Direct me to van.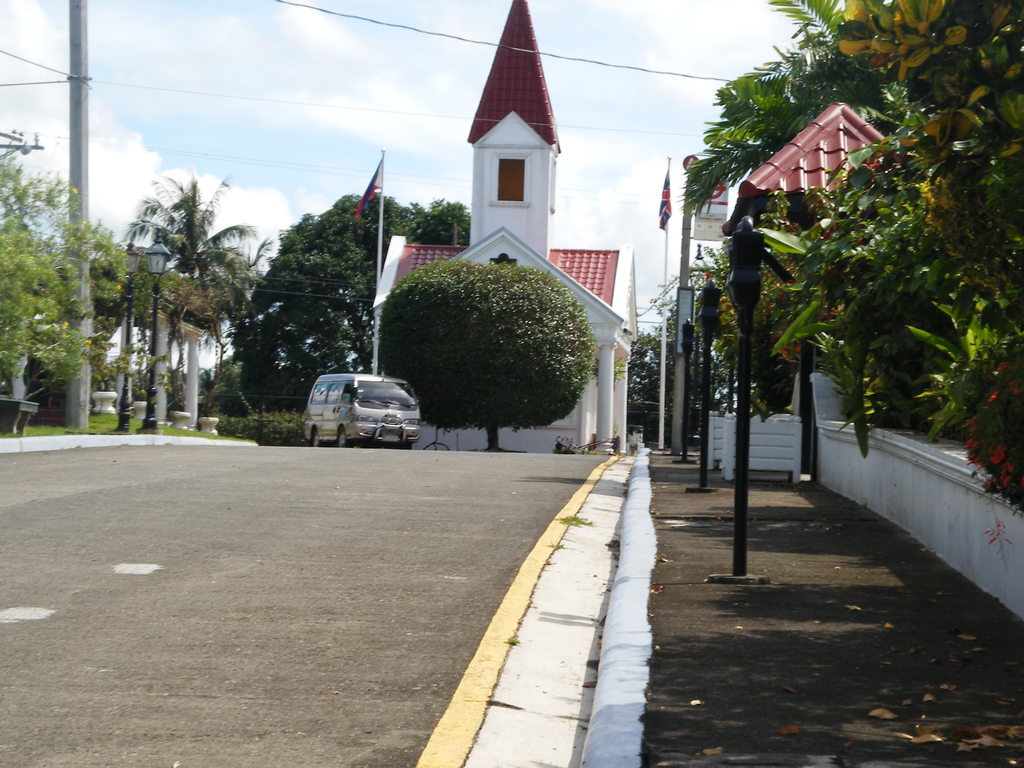
Direction: pyautogui.locateOnScreen(303, 367, 418, 447).
